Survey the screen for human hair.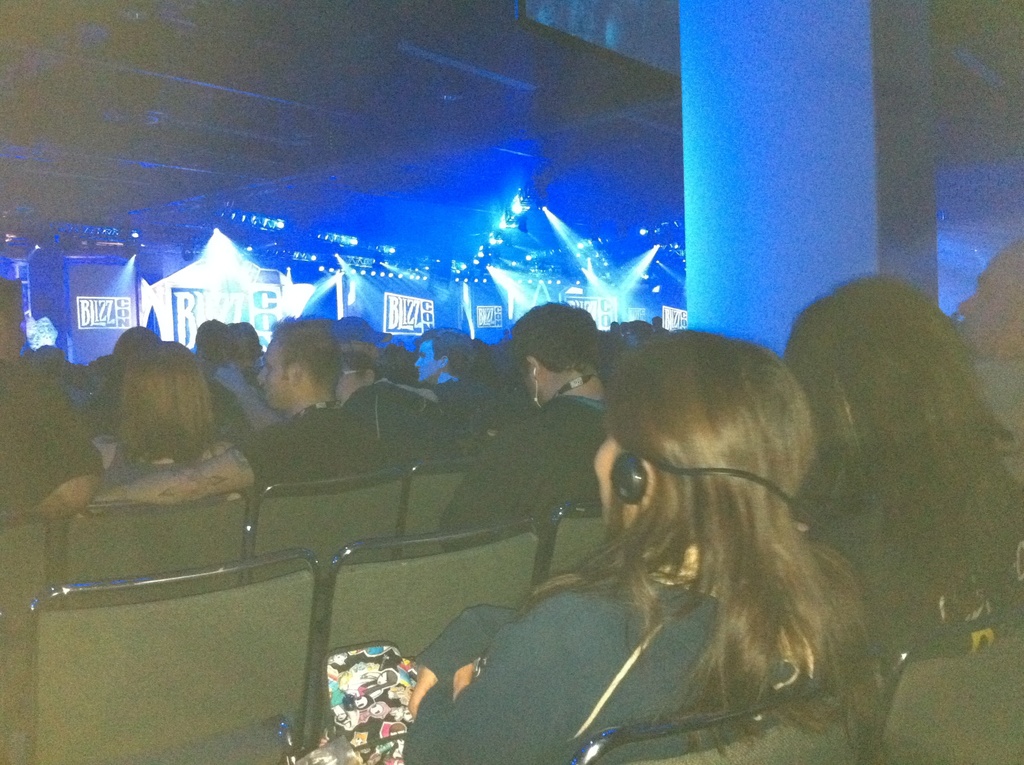
Survey found: 506 301 605 374.
